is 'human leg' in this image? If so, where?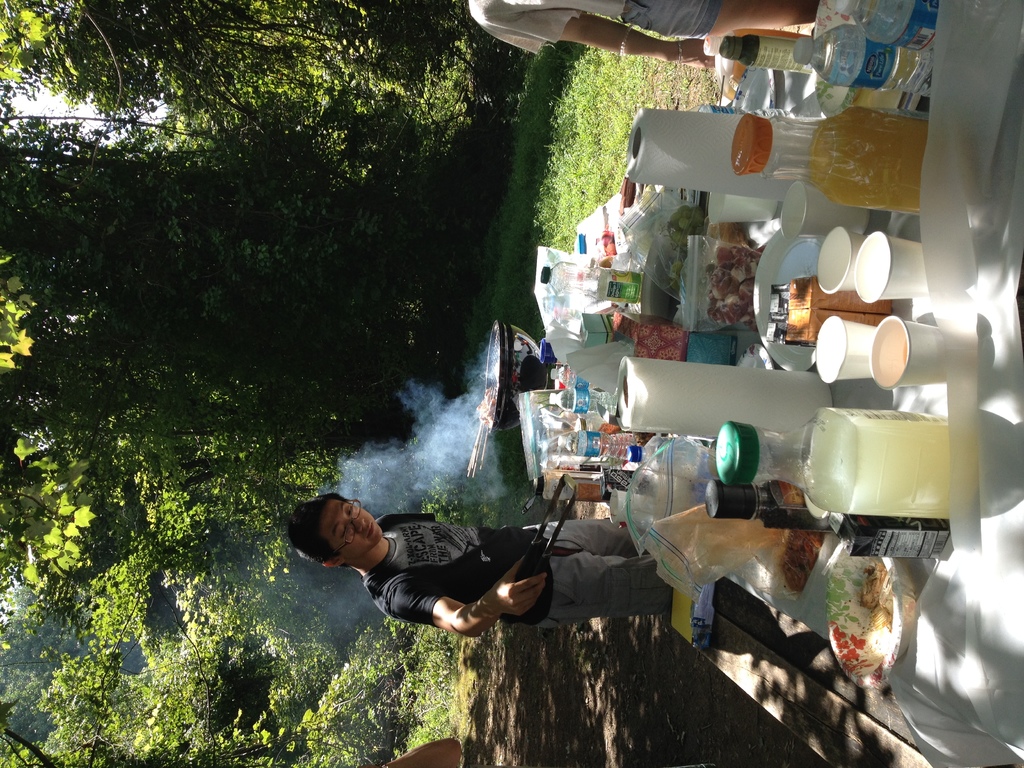
Yes, at box(532, 524, 643, 559).
